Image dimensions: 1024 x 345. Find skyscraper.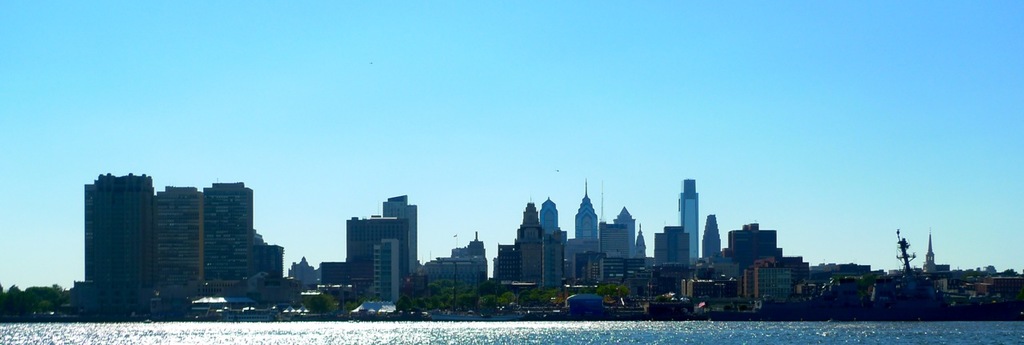
(left=339, top=184, right=442, bottom=307).
